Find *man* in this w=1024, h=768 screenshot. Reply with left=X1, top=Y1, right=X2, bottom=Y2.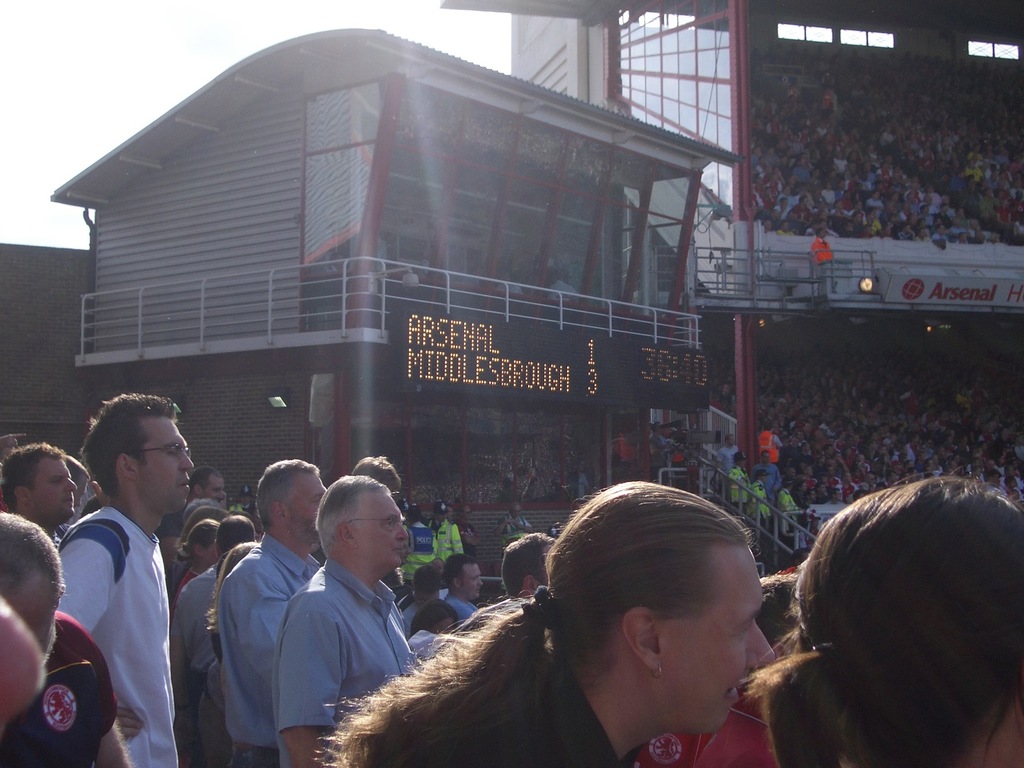
left=748, top=449, right=783, bottom=492.
